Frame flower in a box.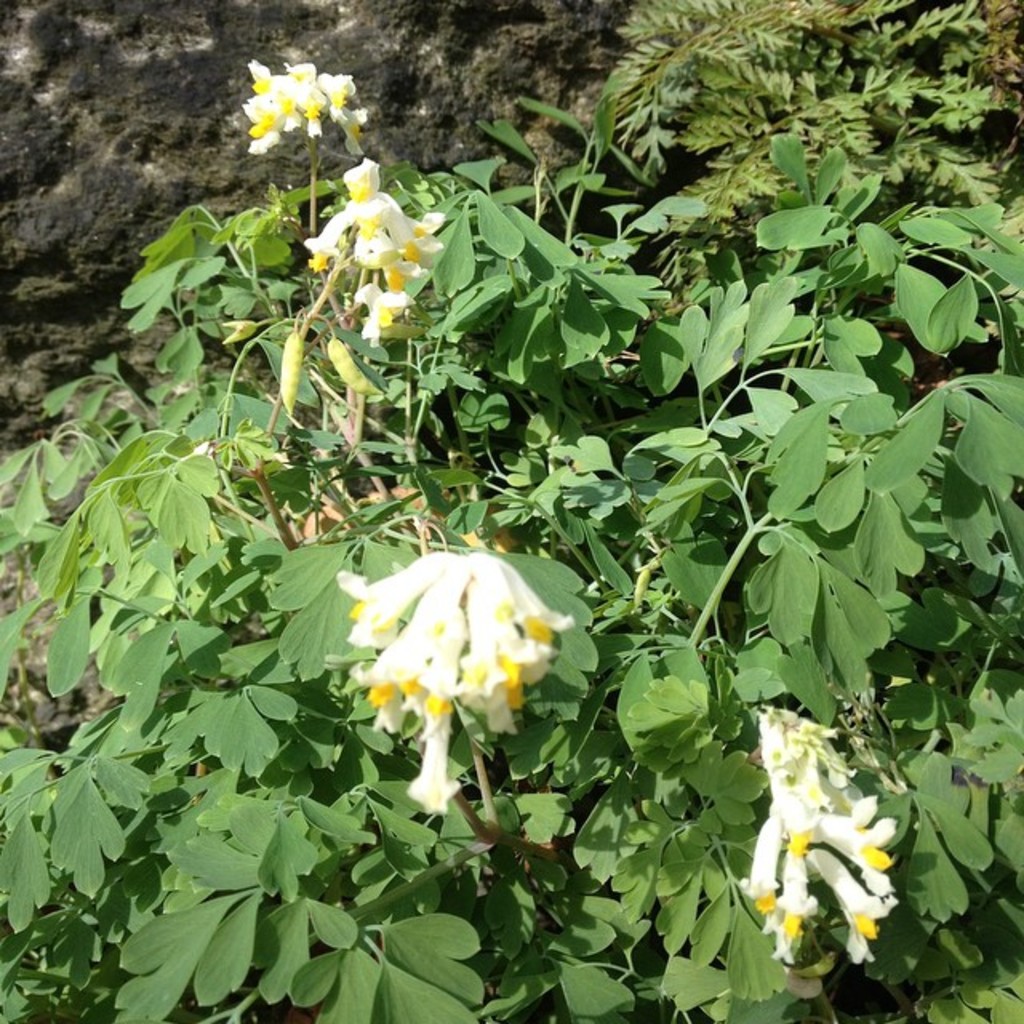
746,710,877,958.
